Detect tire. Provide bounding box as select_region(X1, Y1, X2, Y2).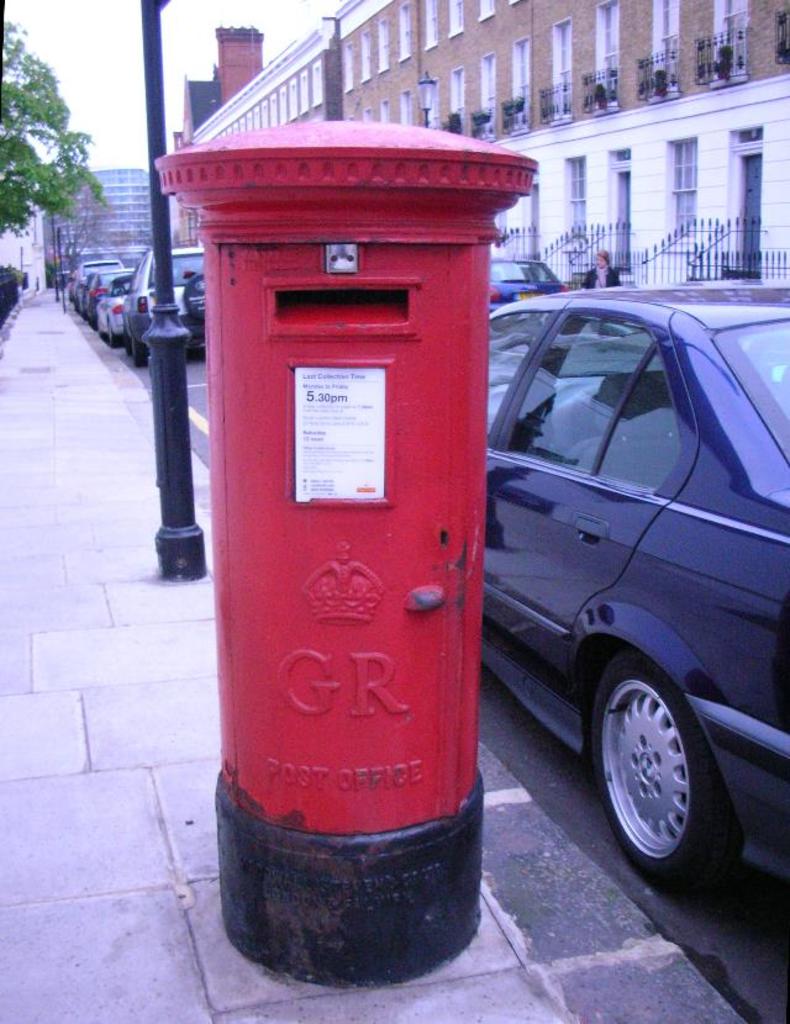
select_region(88, 302, 98, 329).
